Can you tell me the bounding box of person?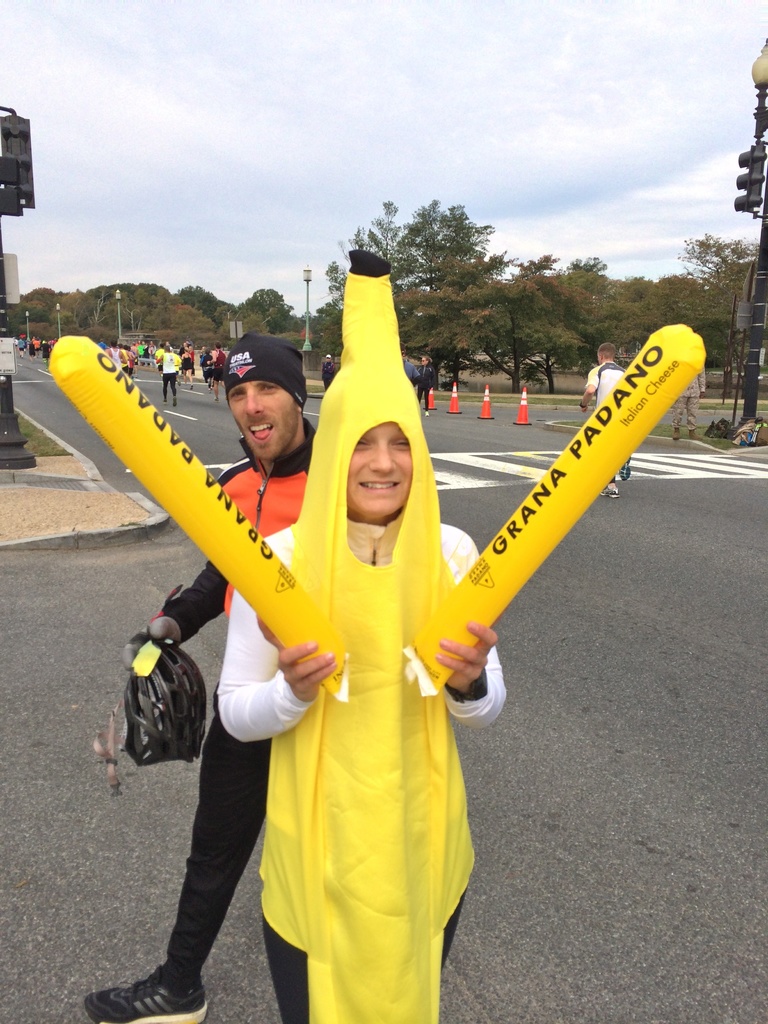
bbox=[582, 339, 635, 500].
